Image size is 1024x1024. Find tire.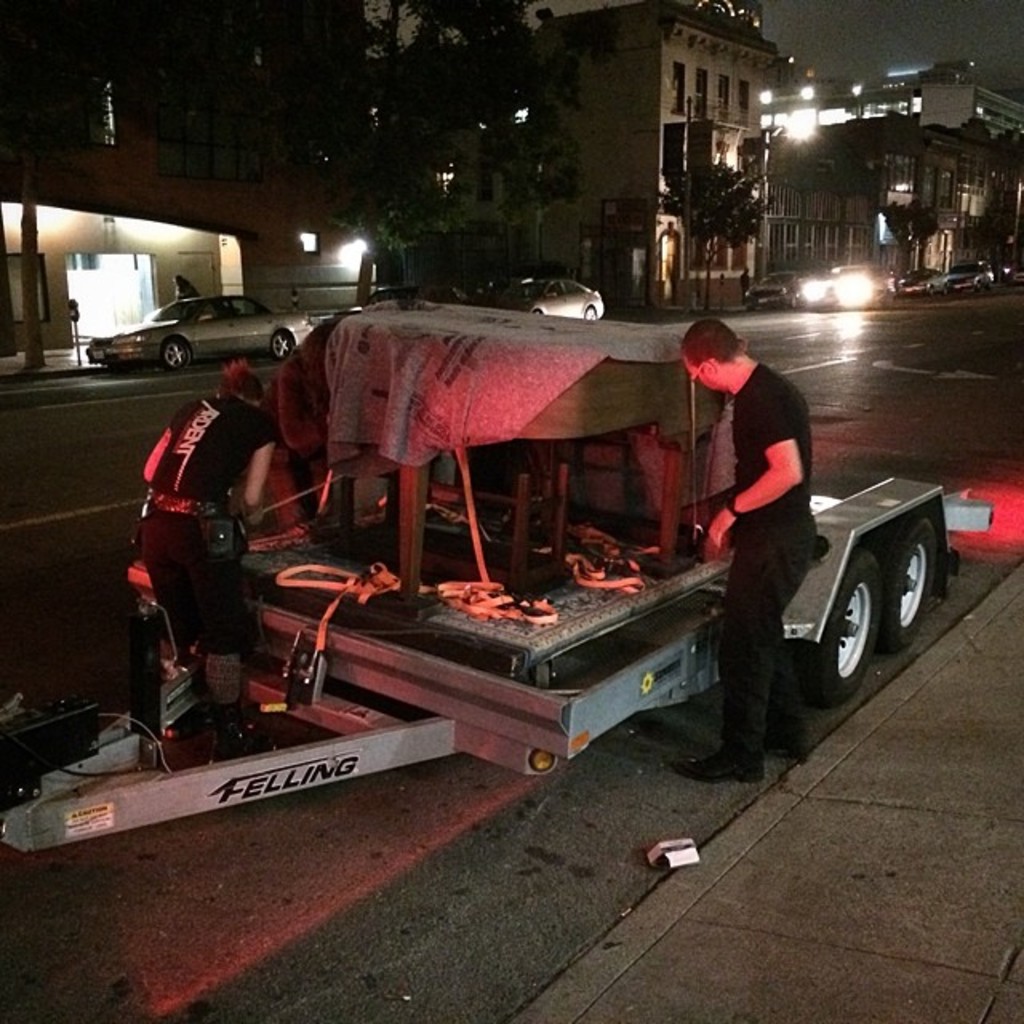
<region>165, 336, 189, 366</region>.
